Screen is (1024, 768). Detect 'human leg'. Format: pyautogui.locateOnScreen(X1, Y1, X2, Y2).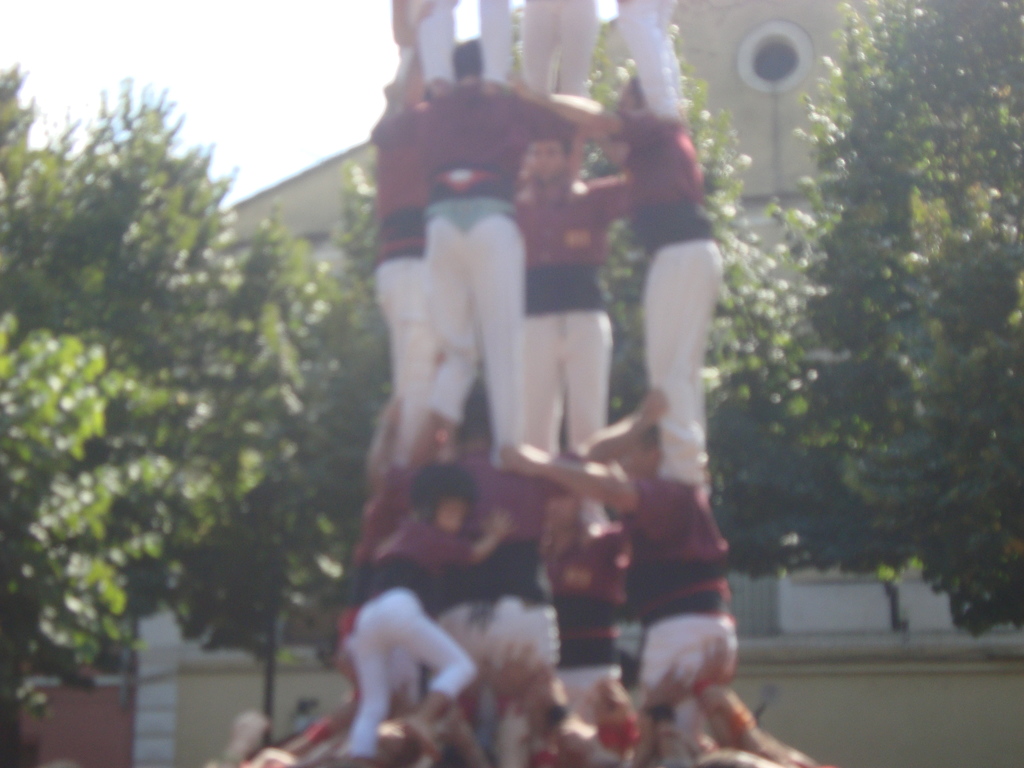
pyautogui.locateOnScreen(381, 584, 473, 751).
